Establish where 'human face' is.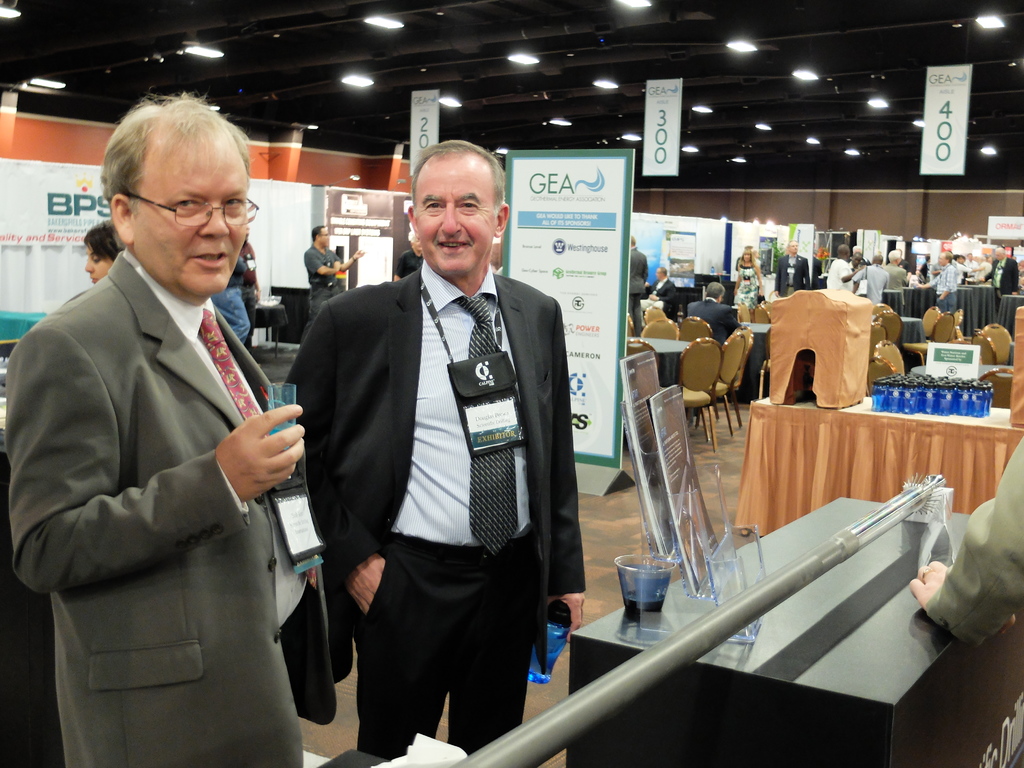
Established at x1=854, y1=253, x2=862, y2=268.
